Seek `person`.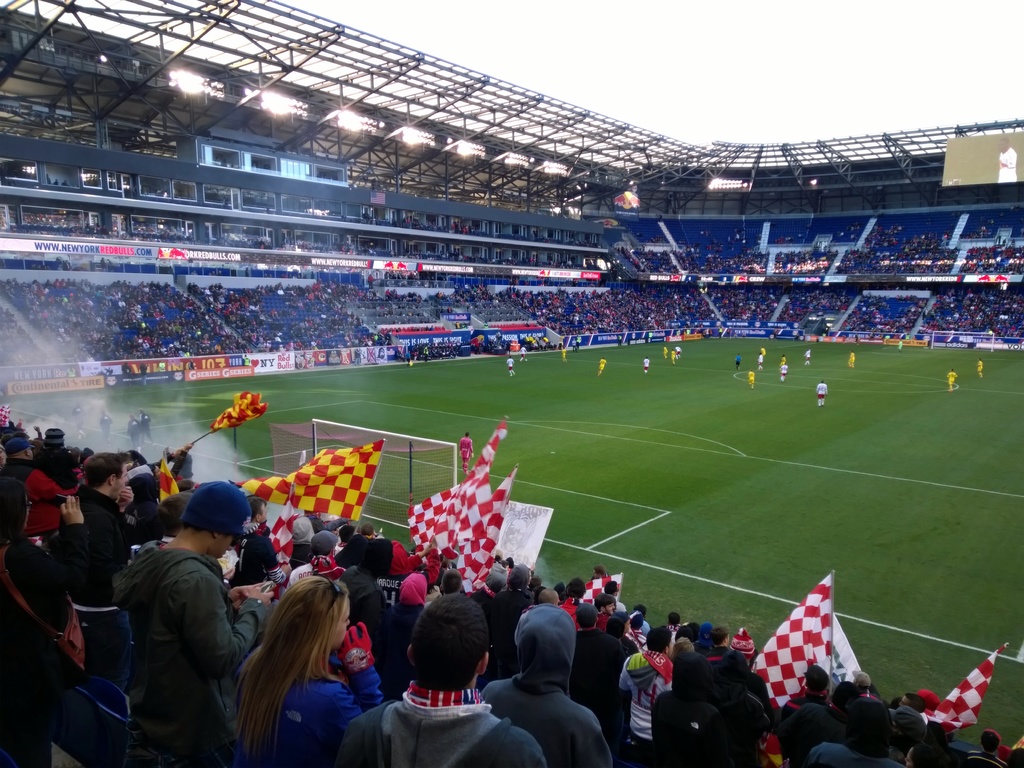
[948, 365, 957, 392].
